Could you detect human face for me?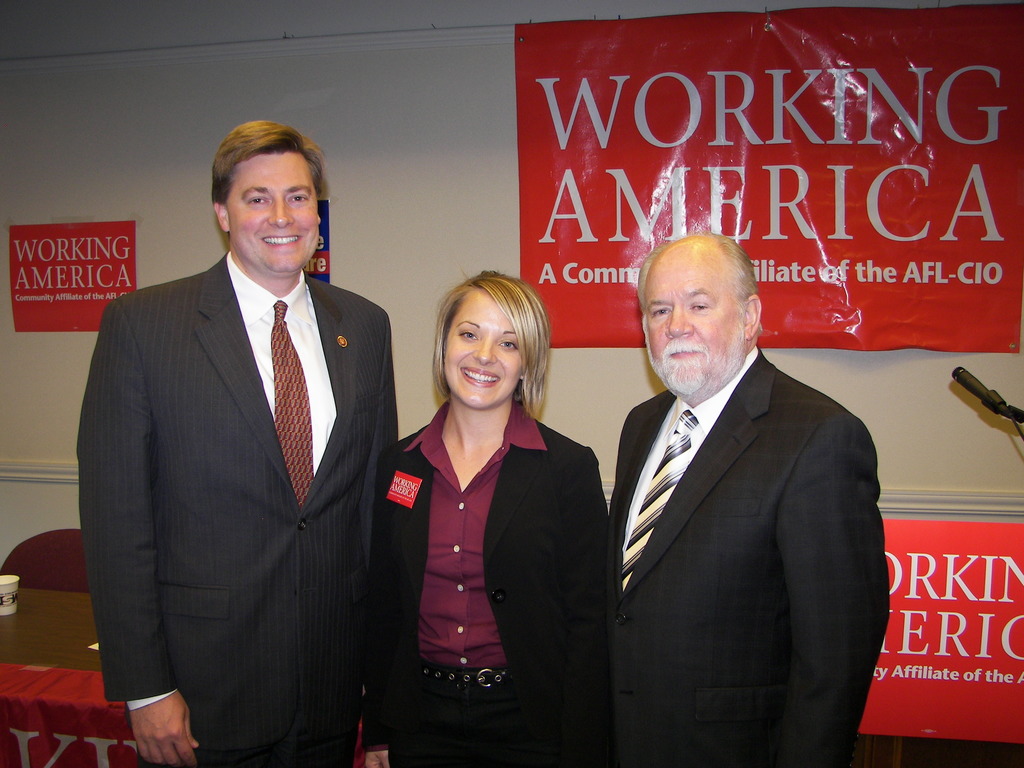
Detection result: Rect(646, 240, 744, 396).
